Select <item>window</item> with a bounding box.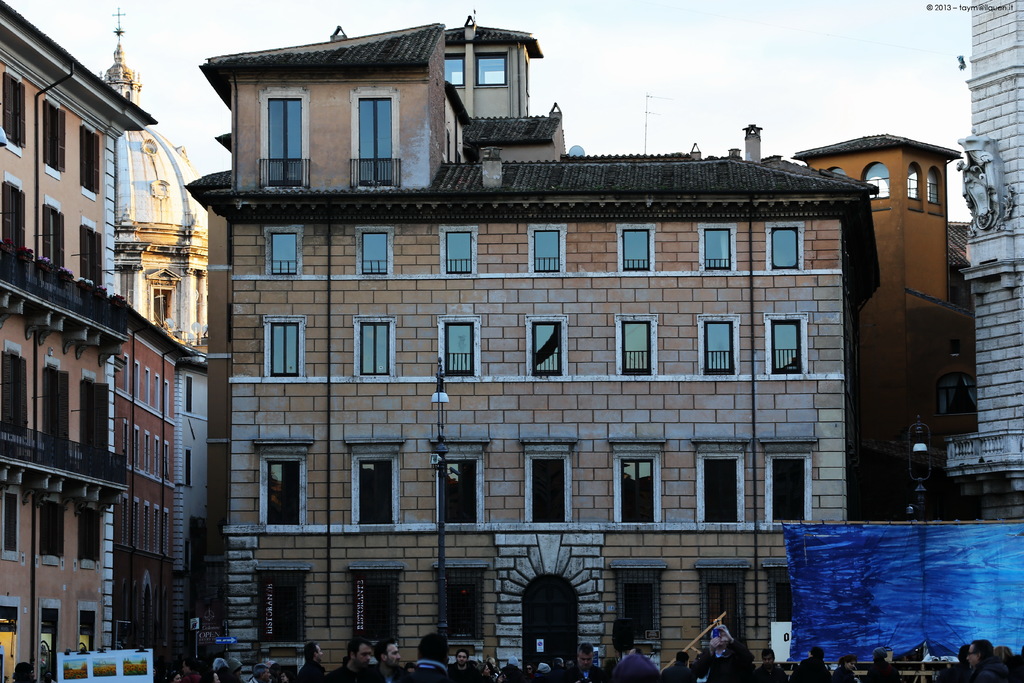
select_region(359, 88, 385, 189).
